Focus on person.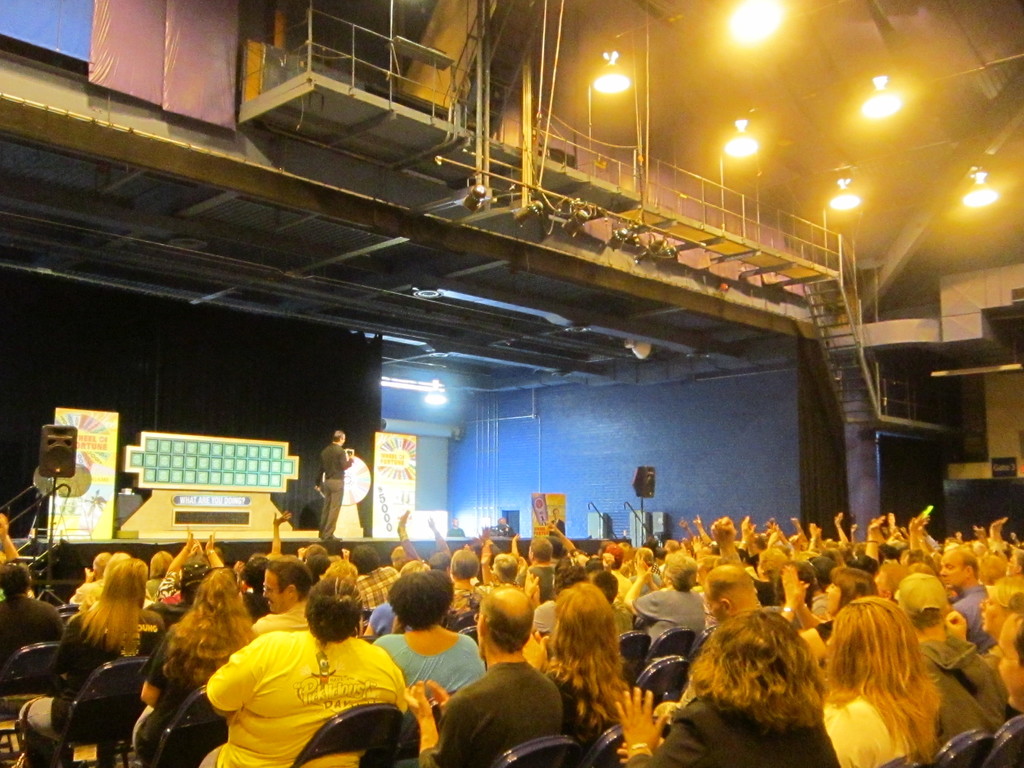
Focused at region(323, 430, 346, 531).
